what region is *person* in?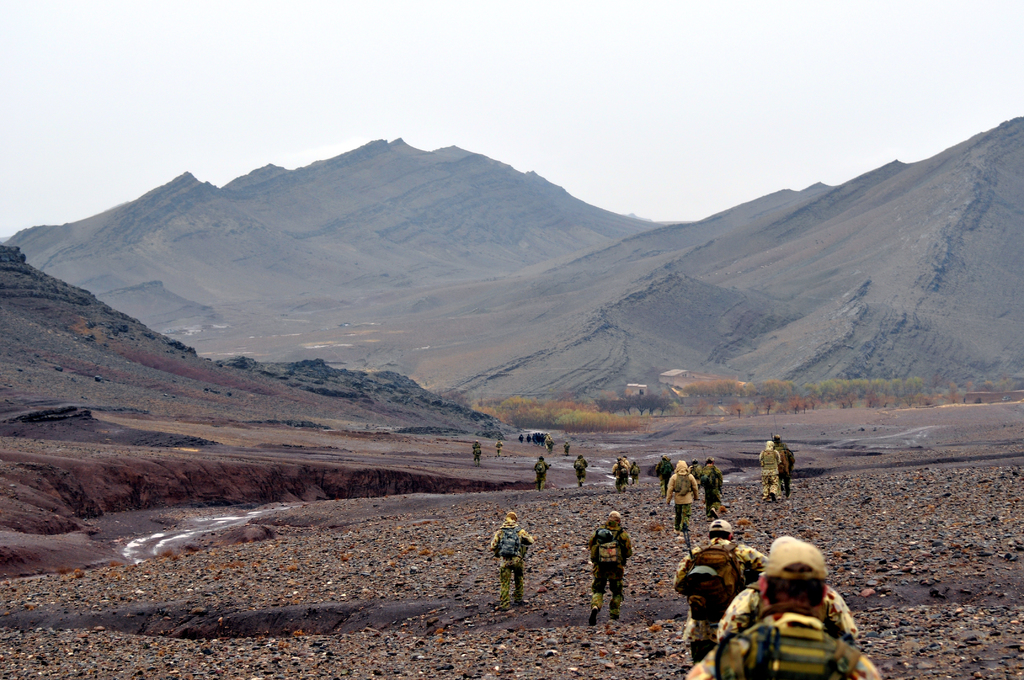
{"x1": 760, "y1": 444, "x2": 787, "y2": 504}.
